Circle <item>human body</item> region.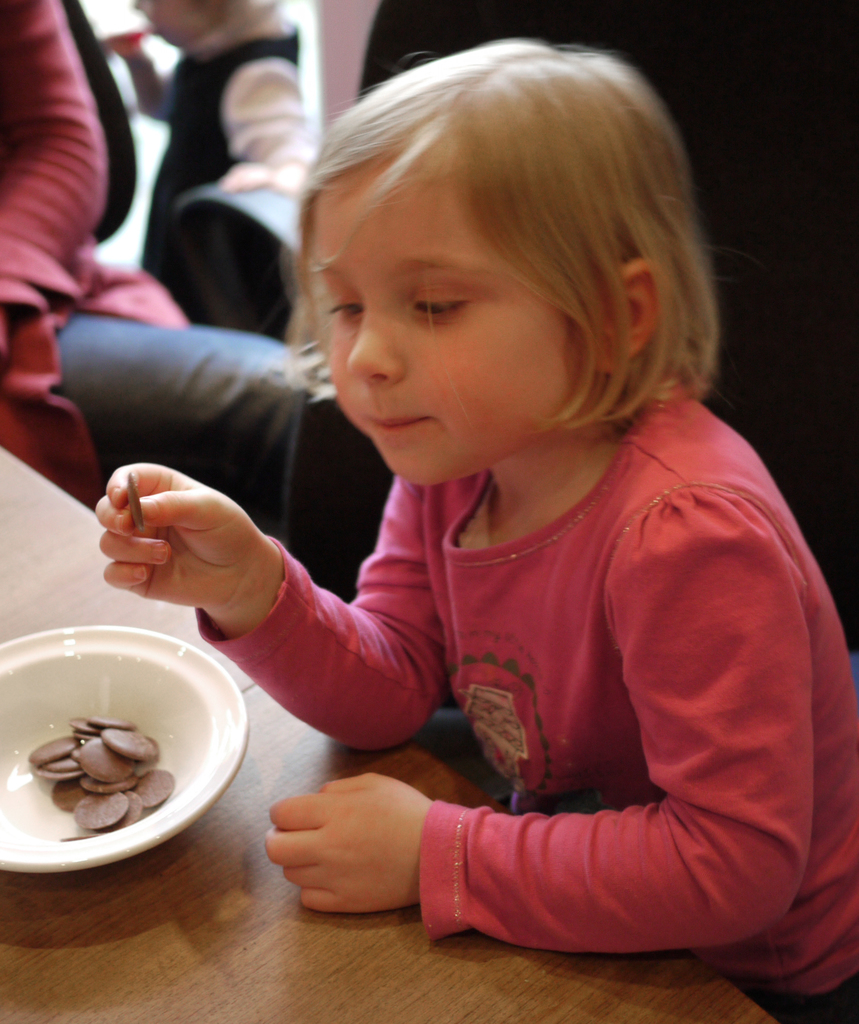
Region: 0/0/349/575.
